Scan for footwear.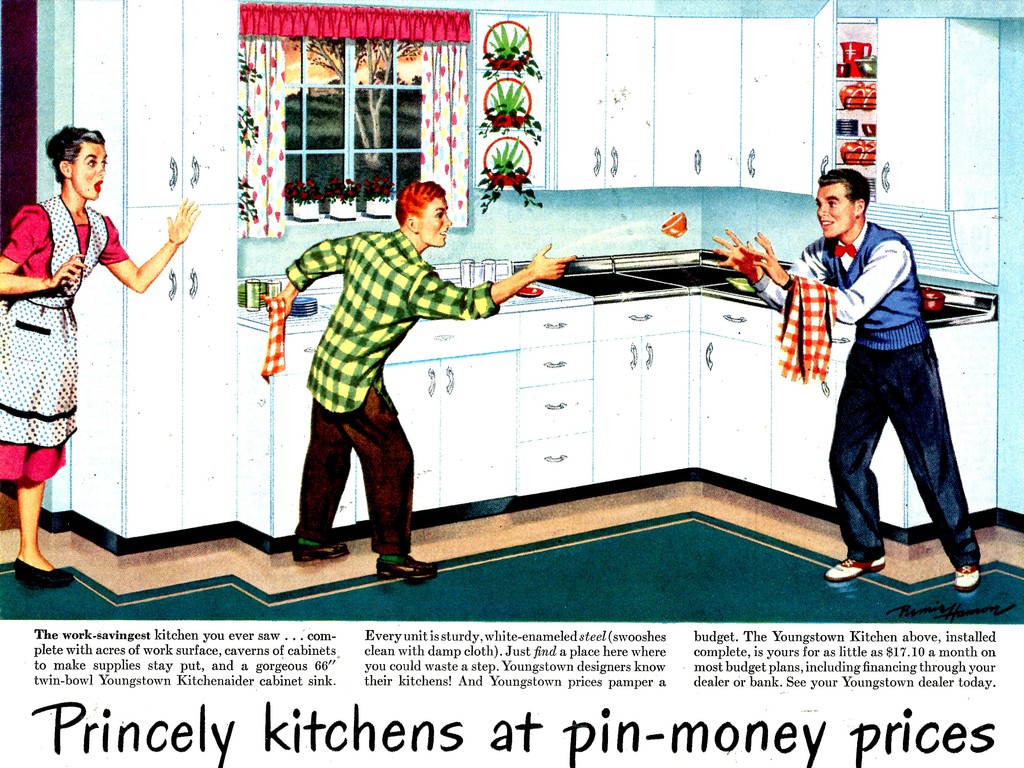
Scan result: bbox=[953, 562, 985, 599].
